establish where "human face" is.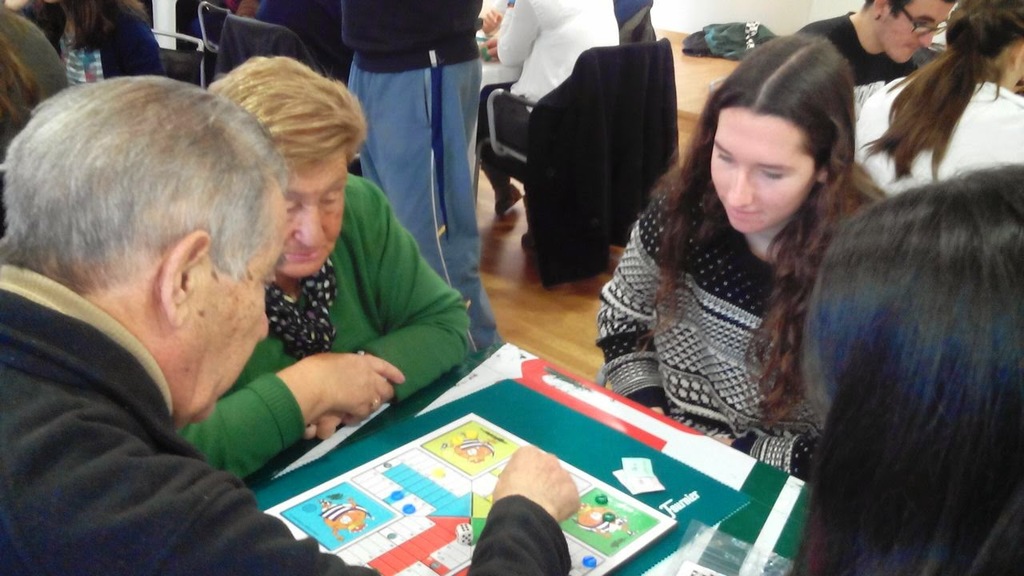
Established at x1=874, y1=0, x2=951, y2=66.
